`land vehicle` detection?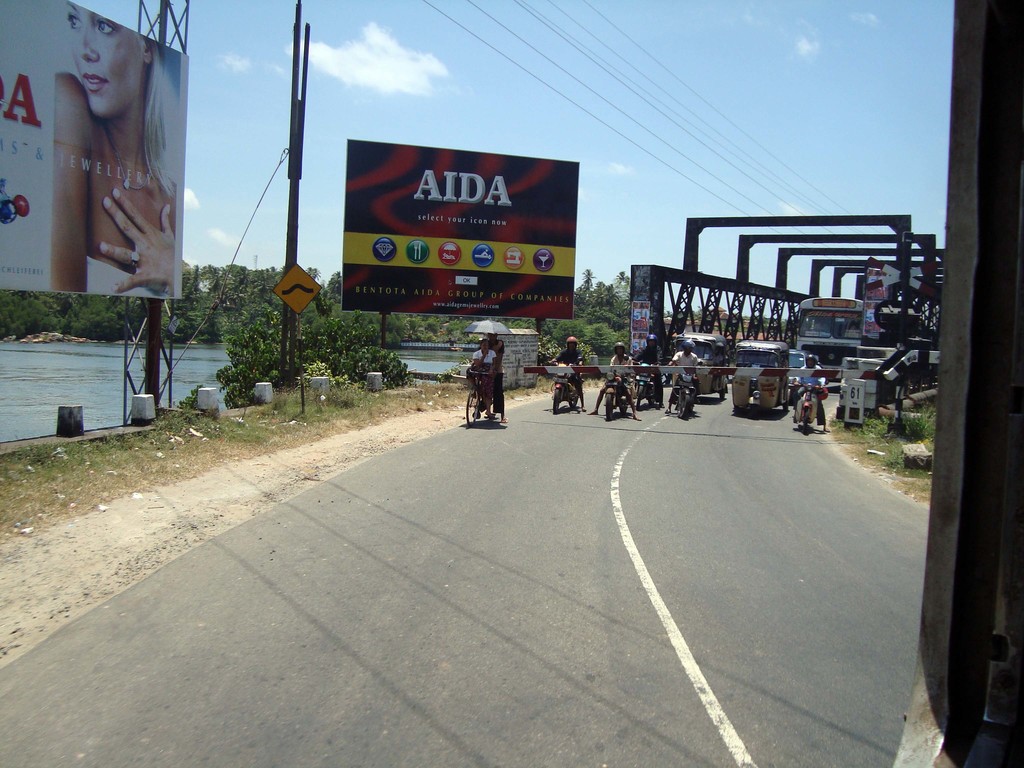
l=794, t=381, r=819, b=431
